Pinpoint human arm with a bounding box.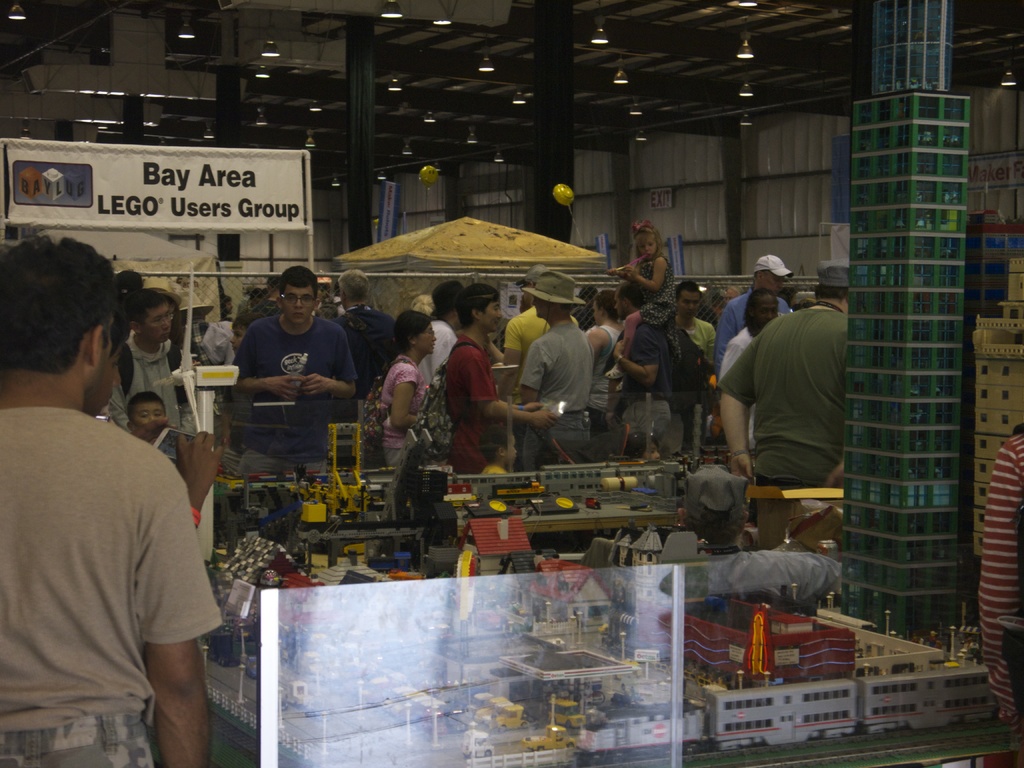
region(170, 435, 222, 528).
